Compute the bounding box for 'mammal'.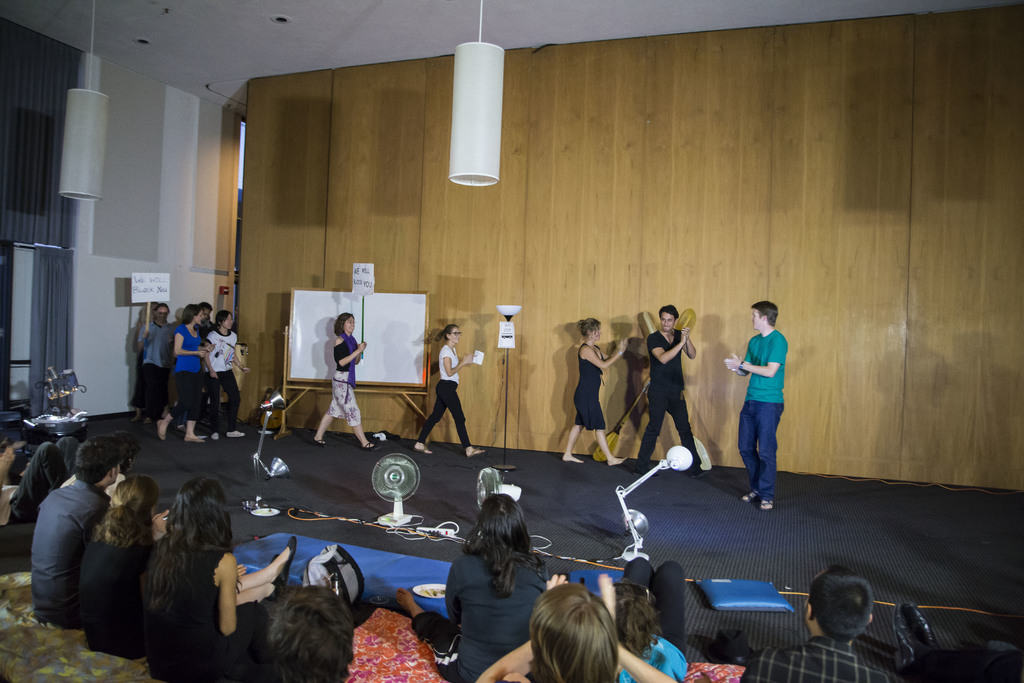
{"left": 141, "top": 474, "right": 270, "bottom": 682}.
